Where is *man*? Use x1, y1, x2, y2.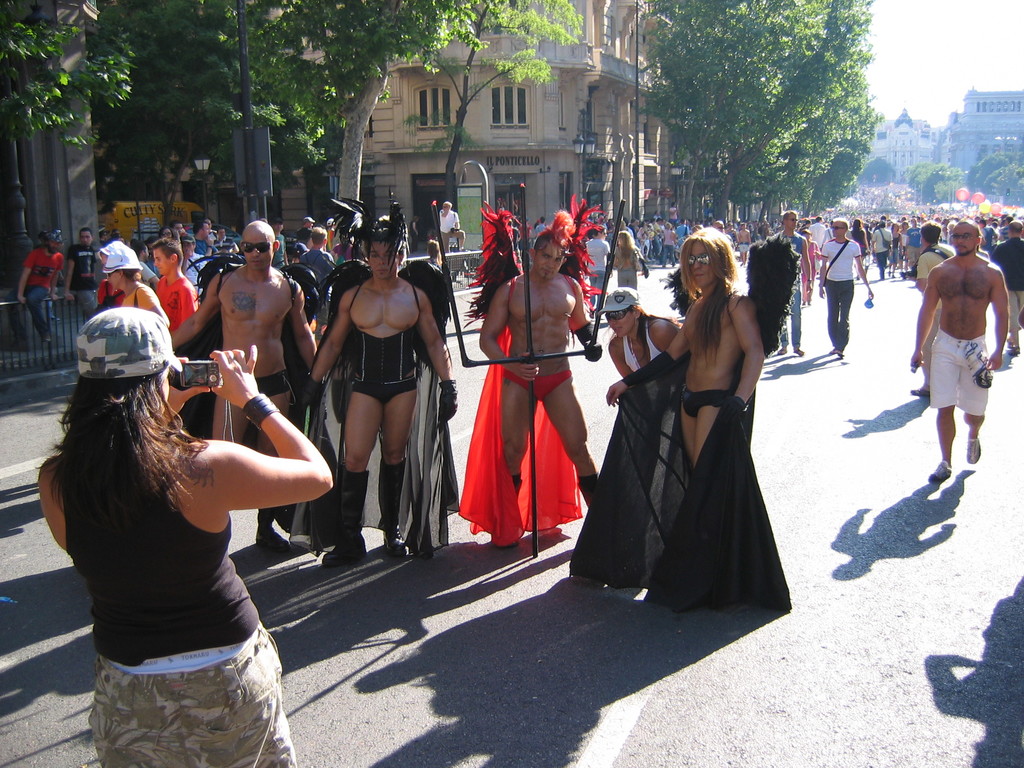
904, 216, 924, 270.
